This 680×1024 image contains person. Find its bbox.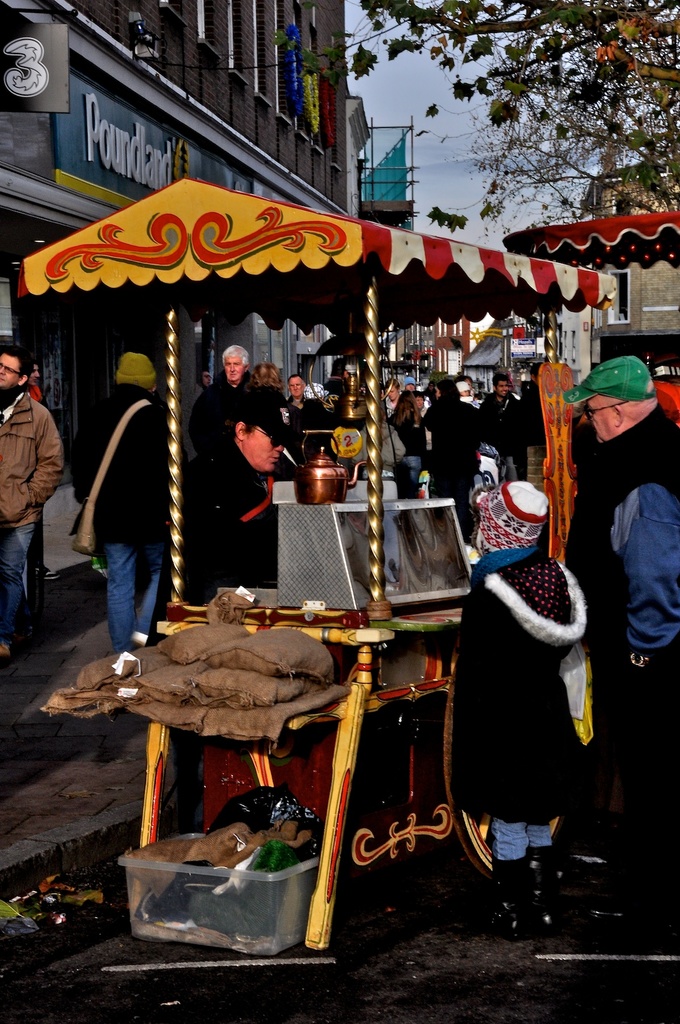
{"x1": 68, "y1": 348, "x2": 178, "y2": 666}.
